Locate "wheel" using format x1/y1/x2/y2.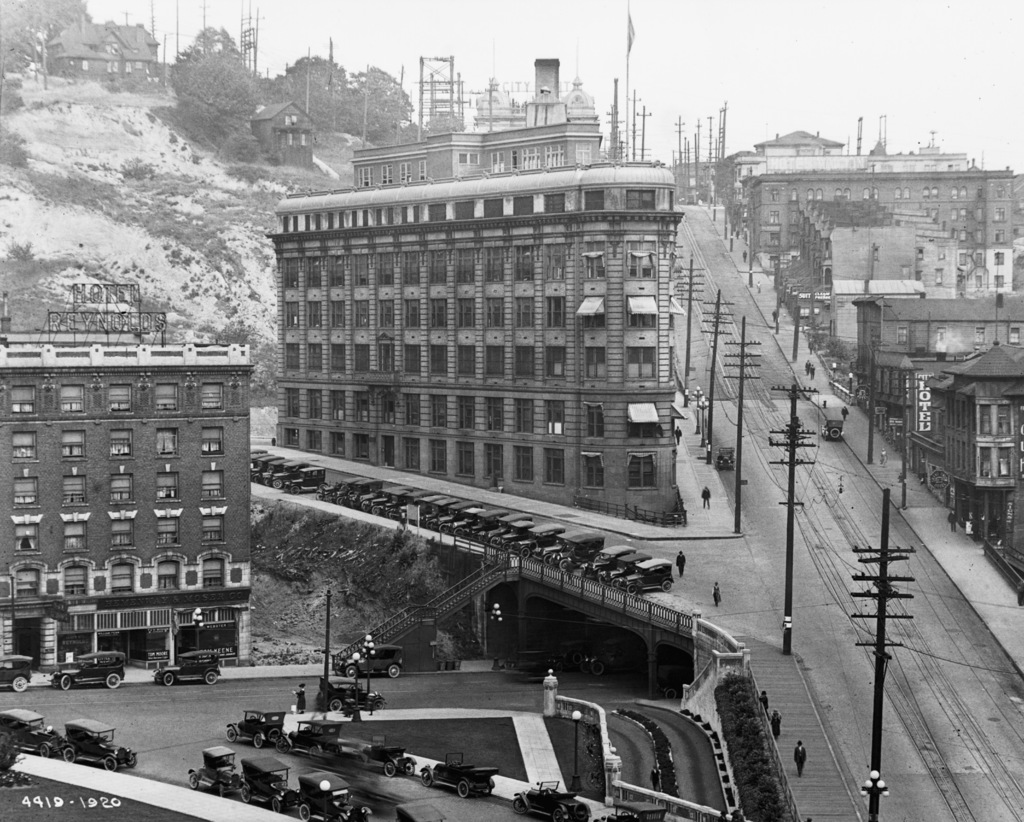
278/737/297/751.
